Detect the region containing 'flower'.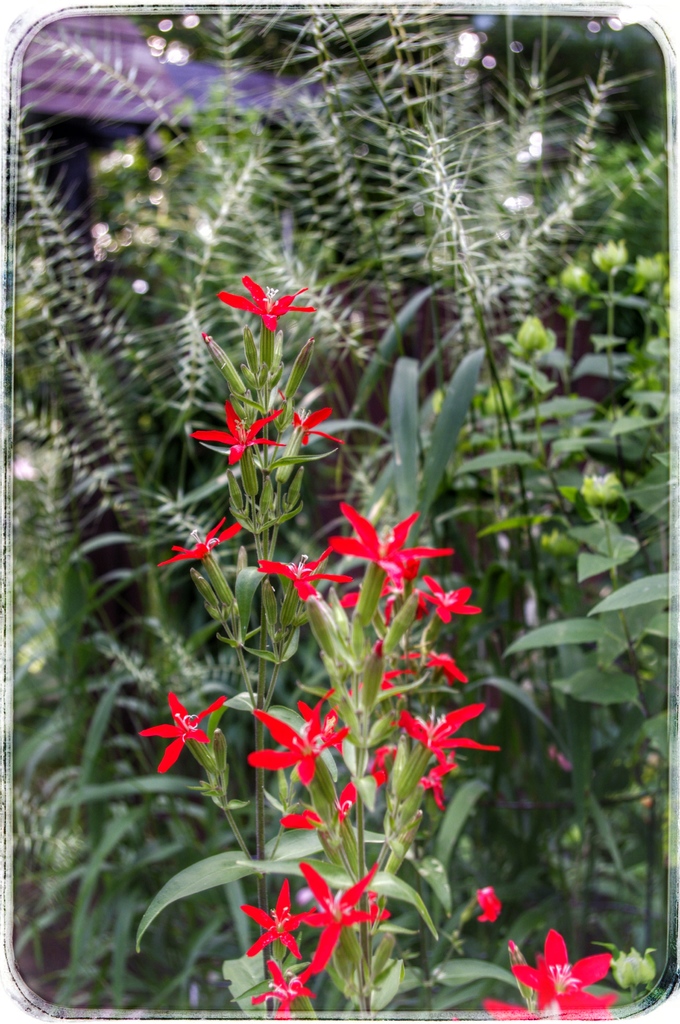
box(264, 550, 339, 617).
